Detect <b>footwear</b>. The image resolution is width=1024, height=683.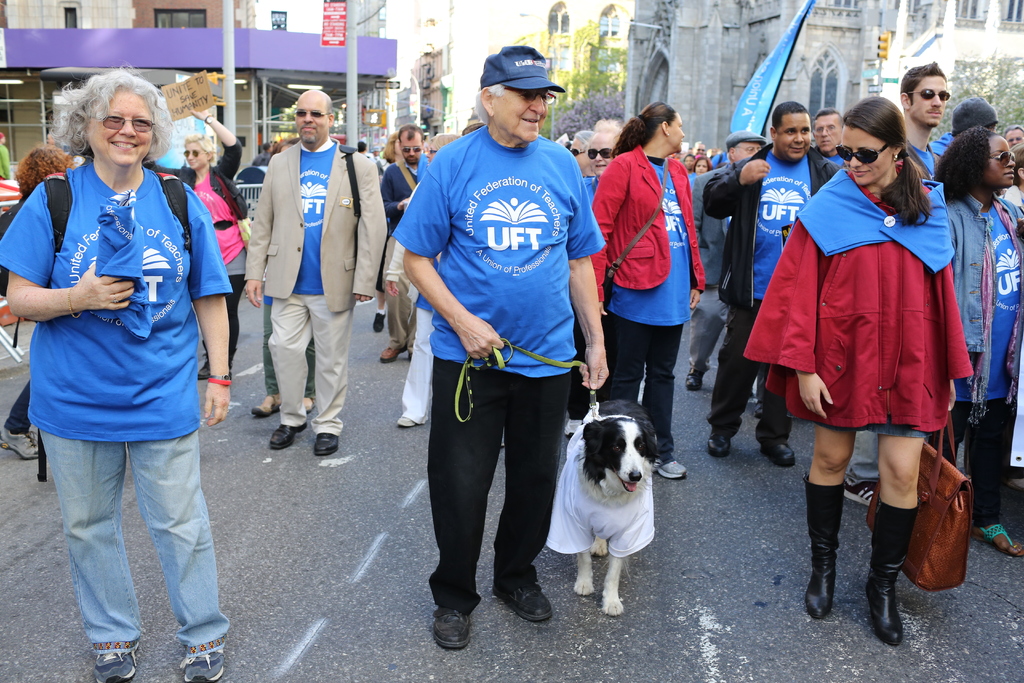
pyautogui.locateOnScreen(86, 648, 140, 682).
